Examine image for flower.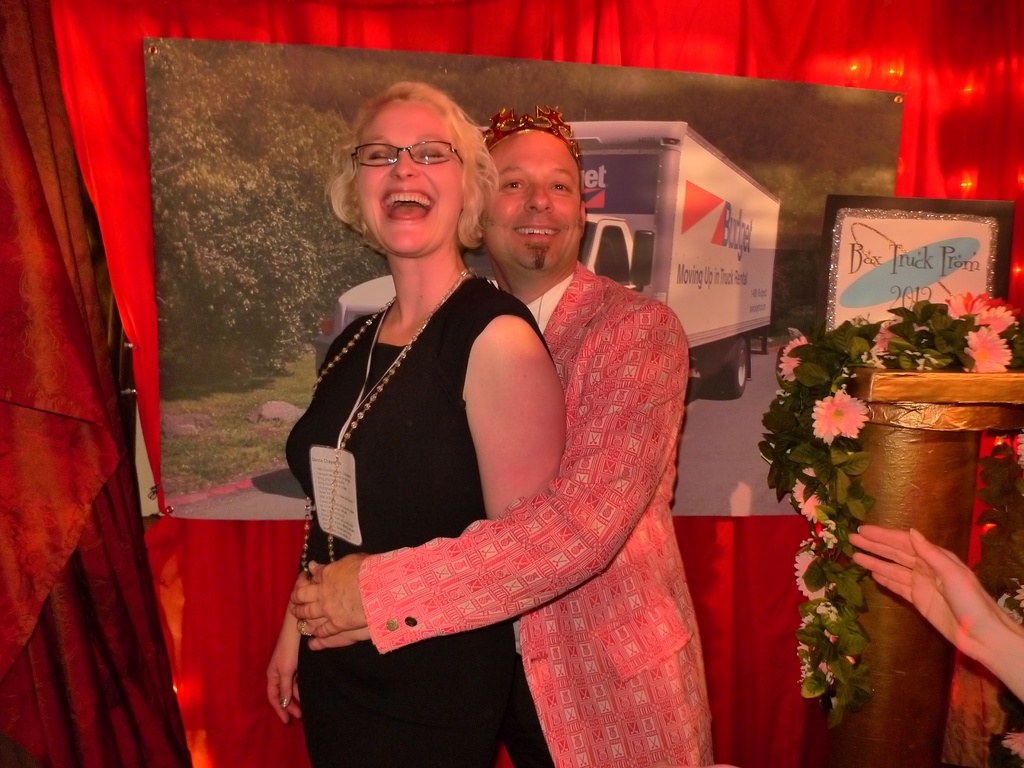
Examination result: [left=776, top=336, right=810, bottom=380].
